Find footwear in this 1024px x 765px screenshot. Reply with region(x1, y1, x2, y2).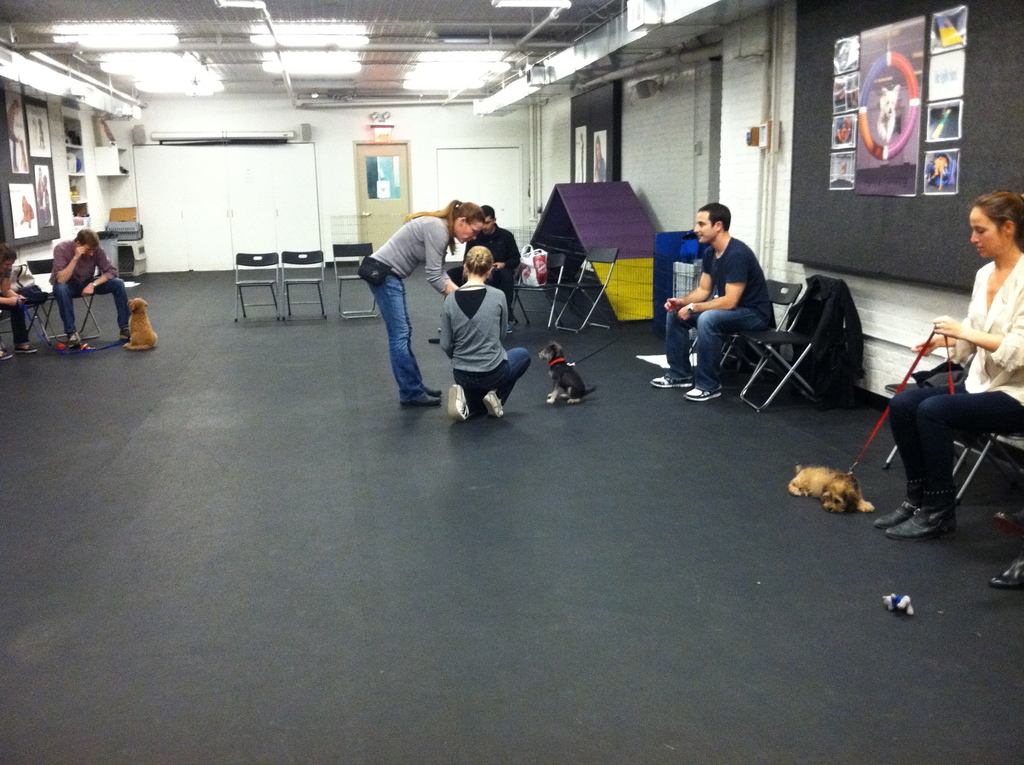
region(685, 385, 719, 401).
